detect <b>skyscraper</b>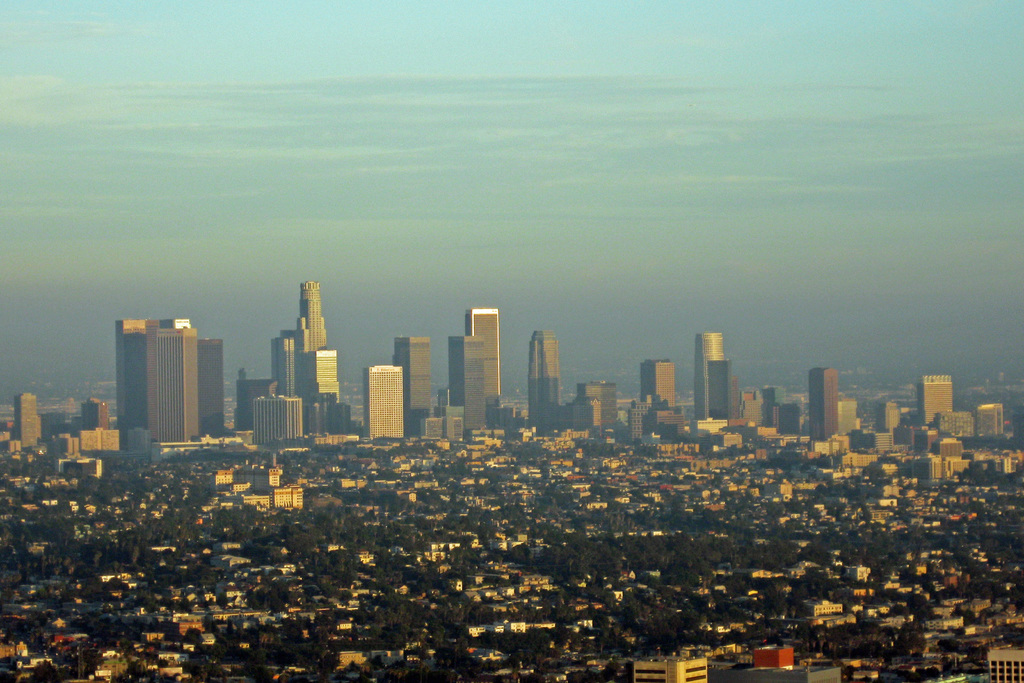
<region>639, 359, 676, 404</region>
